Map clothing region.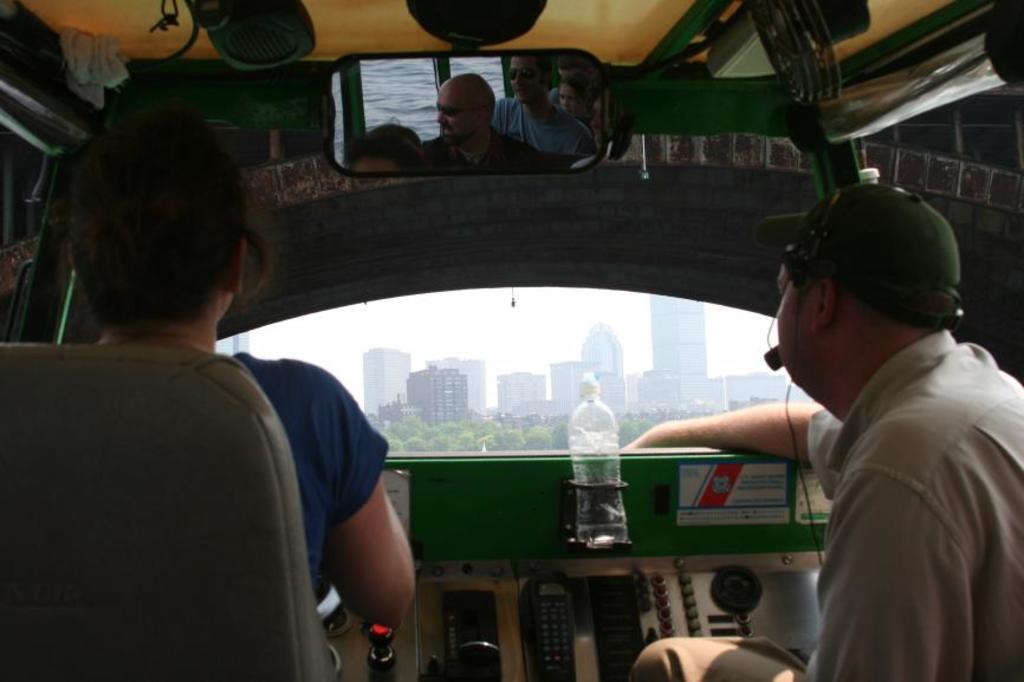
Mapped to 420:117:543:164.
